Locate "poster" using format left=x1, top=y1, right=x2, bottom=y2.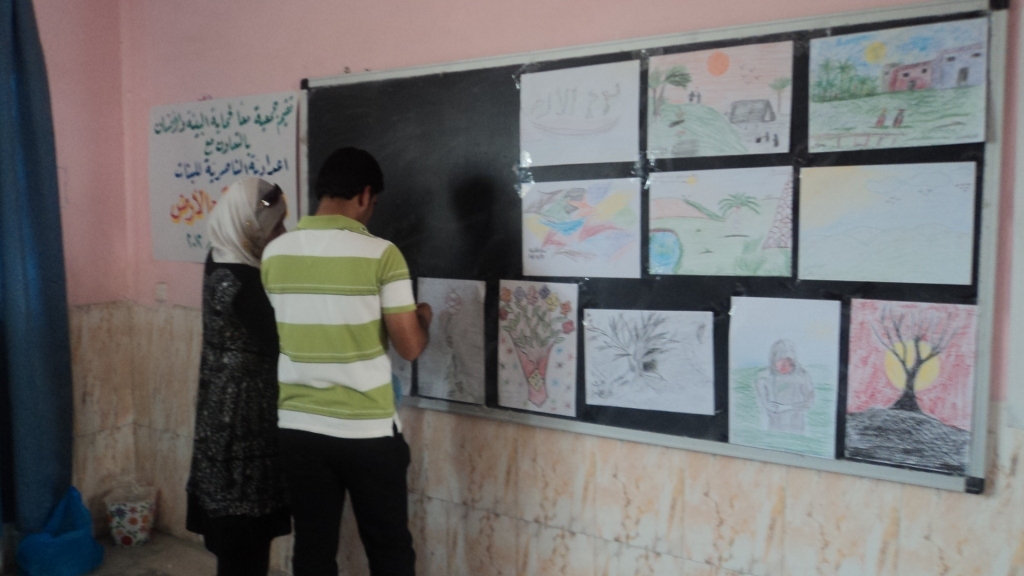
left=418, top=276, right=486, bottom=408.
